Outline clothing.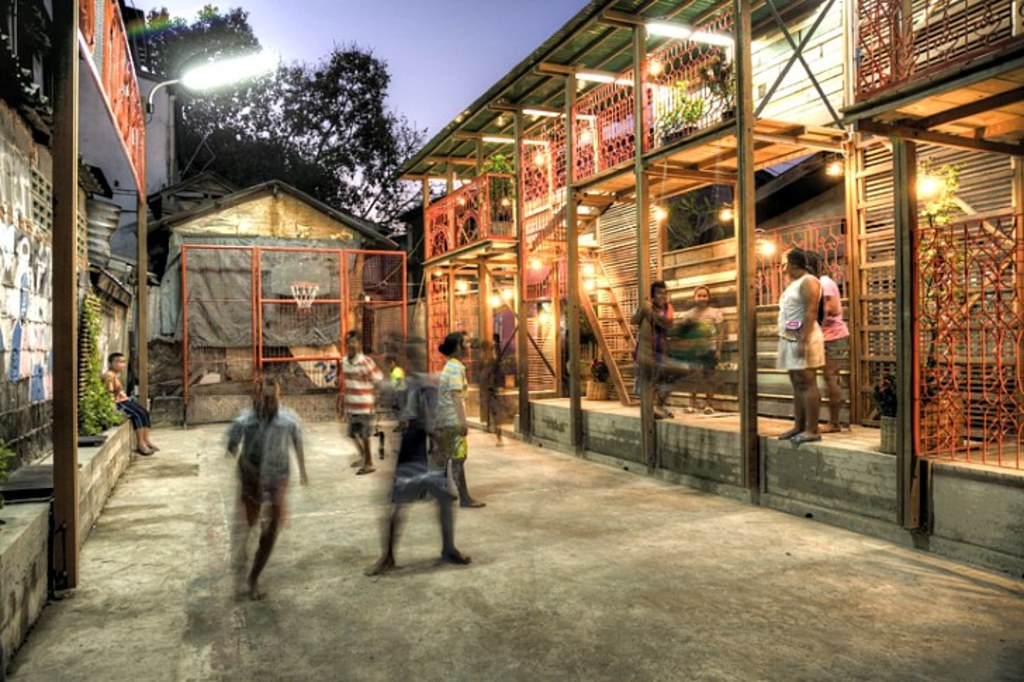
Outline: (x1=816, y1=271, x2=858, y2=366).
